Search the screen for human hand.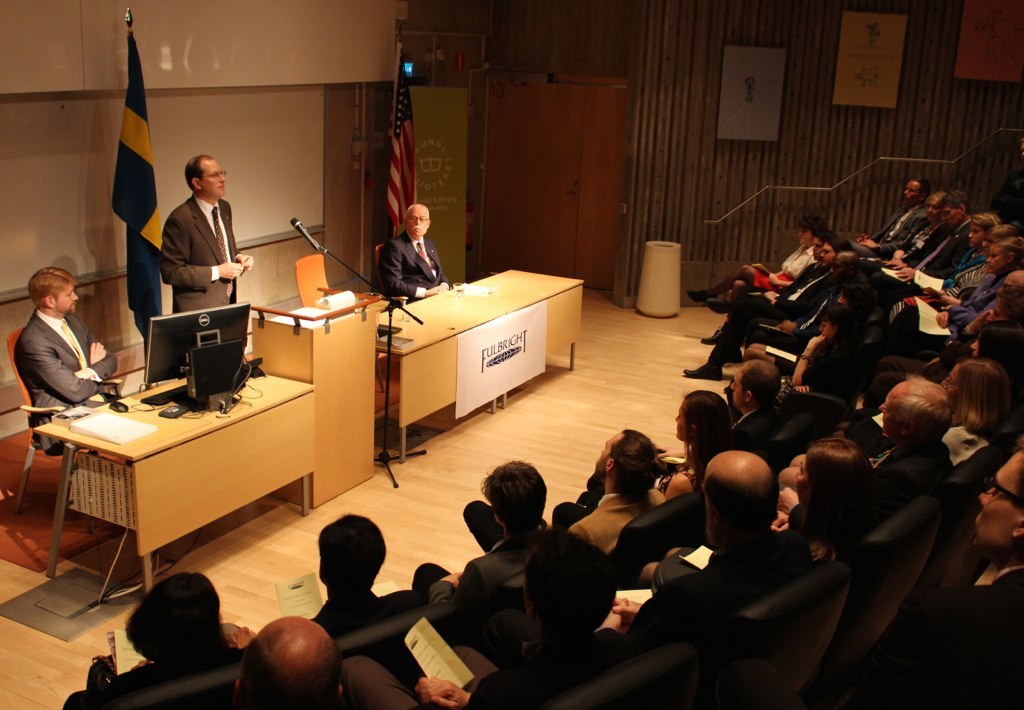
Found at l=654, t=443, r=687, b=457.
